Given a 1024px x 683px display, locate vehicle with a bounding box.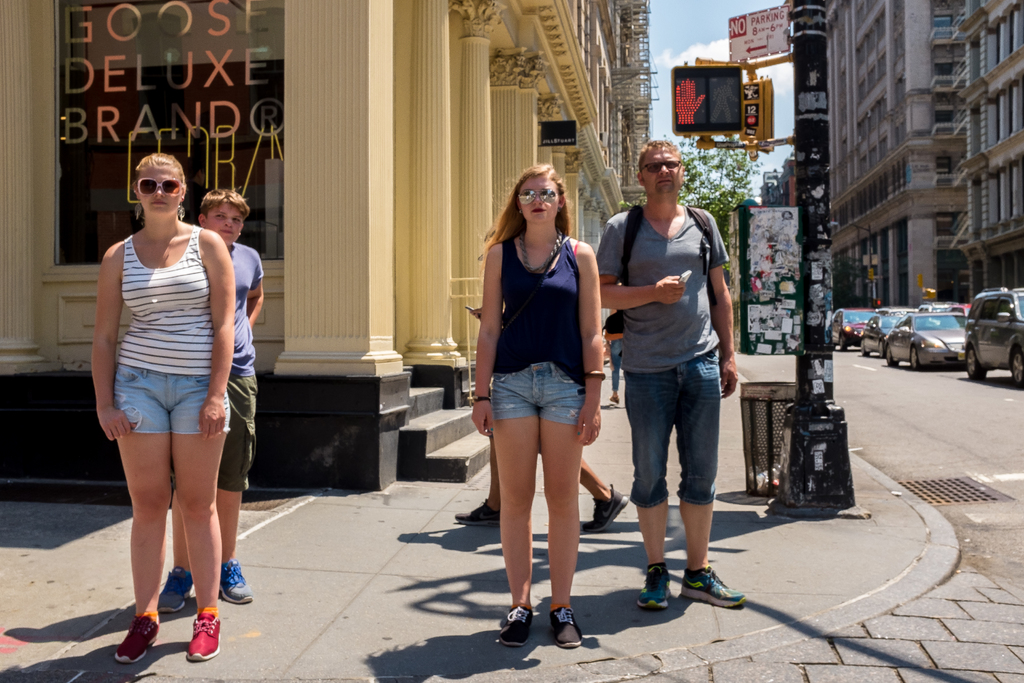
Located: rect(964, 285, 1023, 391).
